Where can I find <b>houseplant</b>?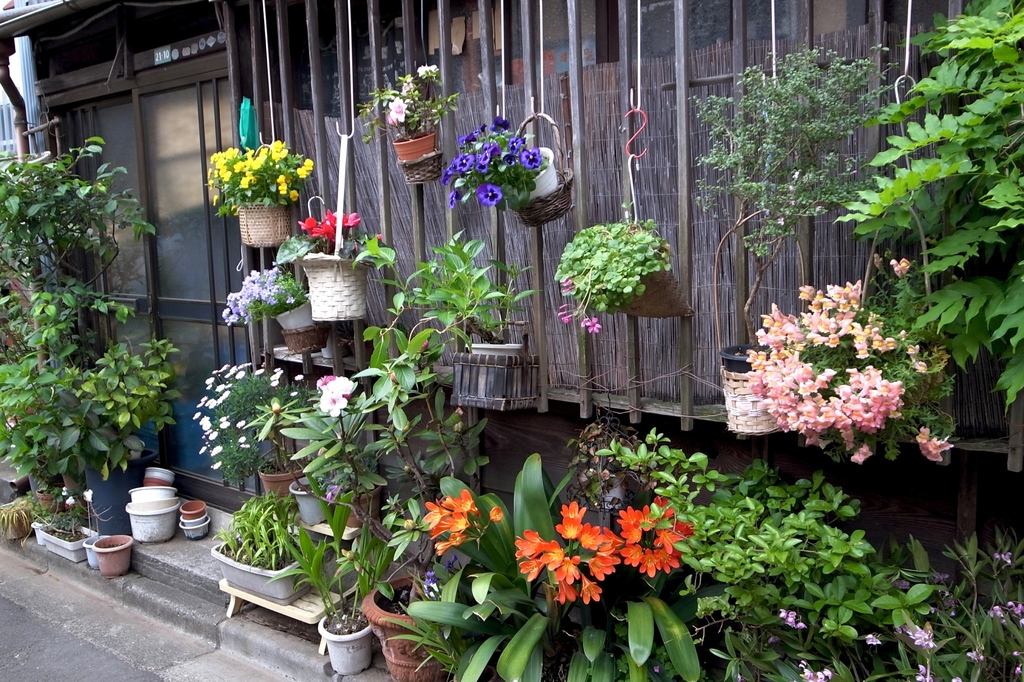
You can find it at BBox(220, 258, 333, 355).
